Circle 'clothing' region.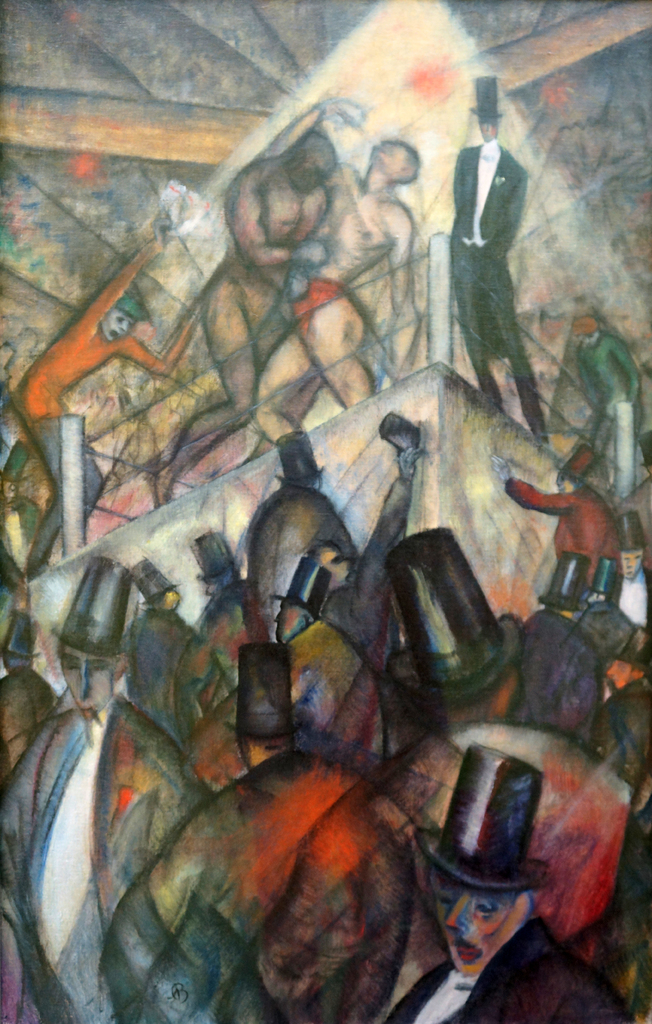
Region: (left=13, top=250, right=207, bottom=575).
